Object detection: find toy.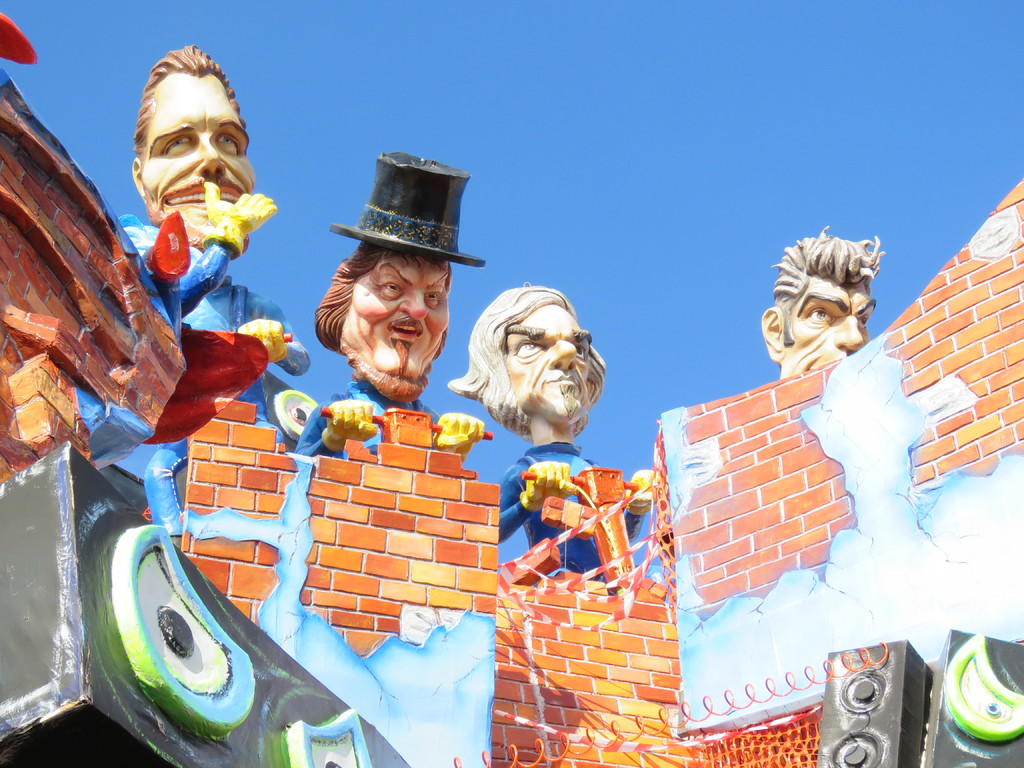
[x1=752, y1=232, x2=880, y2=379].
